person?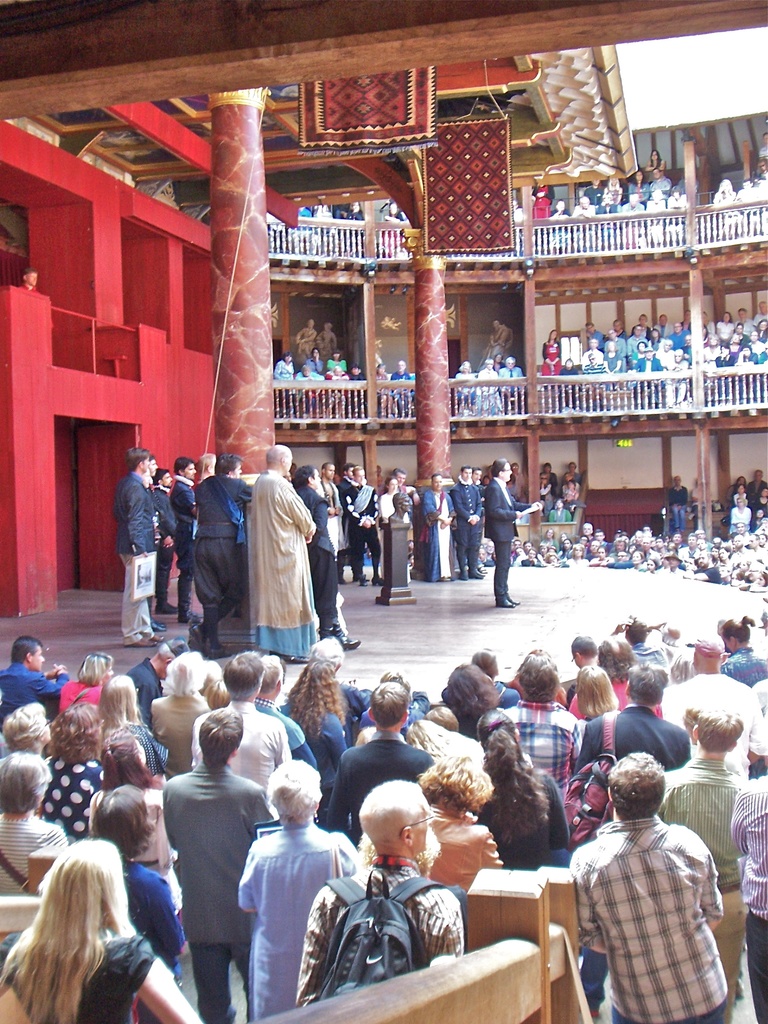
bbox(296, 323, 323, 367)
